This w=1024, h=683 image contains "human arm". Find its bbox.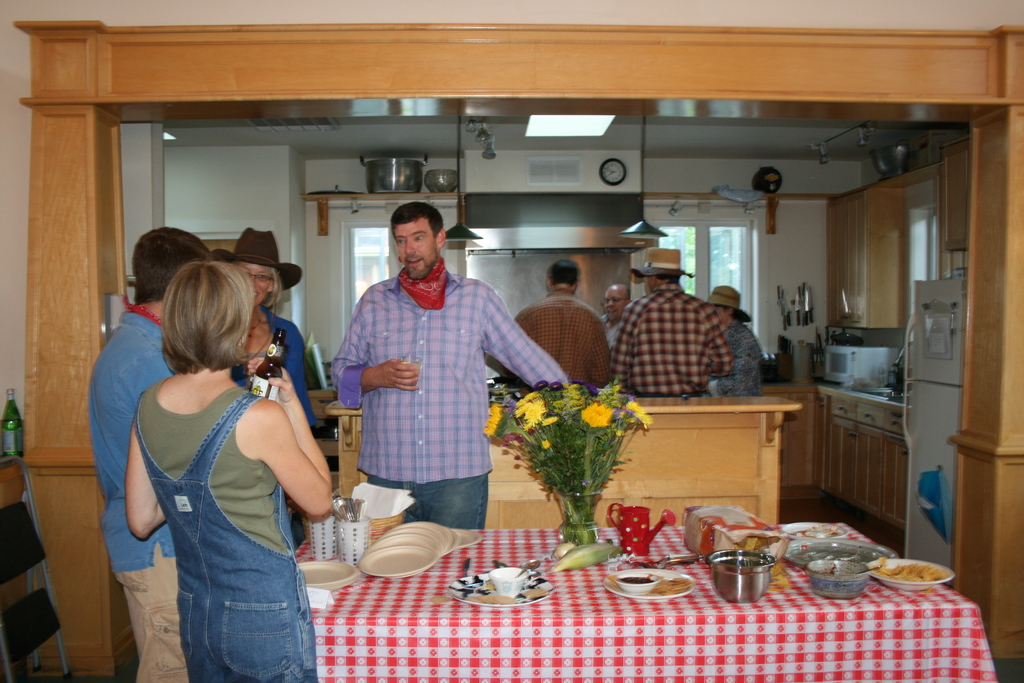
607/295/644/395.
